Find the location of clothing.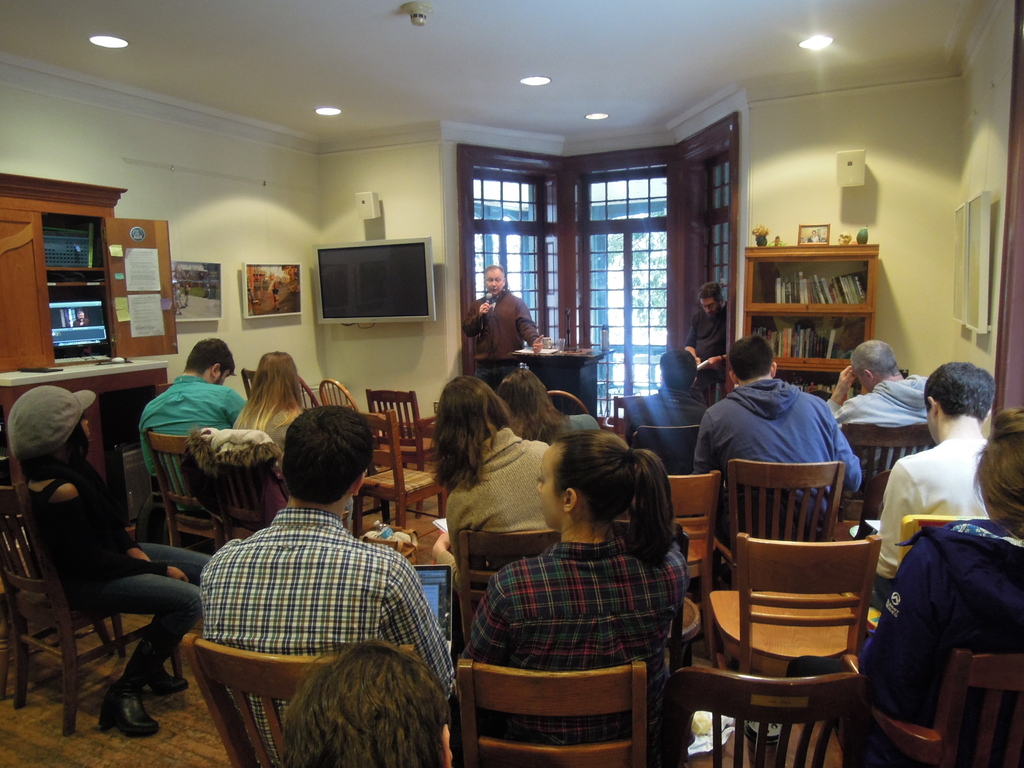
Location: (left=177, top=479, right=439, bottom=716).
